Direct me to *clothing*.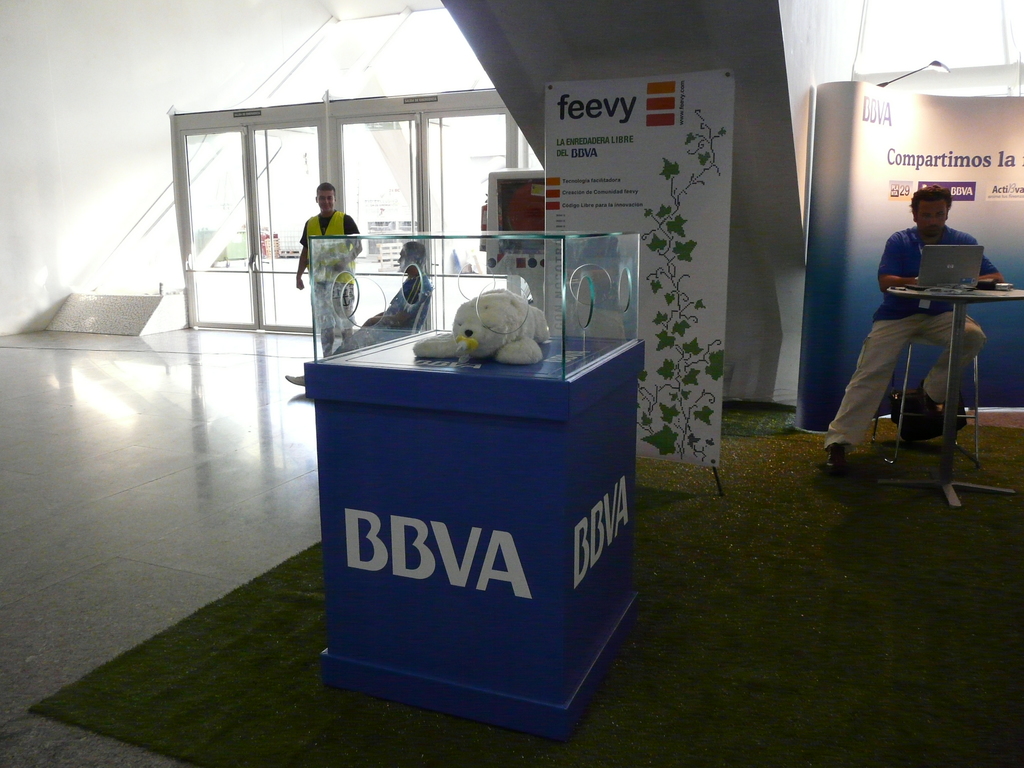
Direction: [x1=335, y1=272, x2=435, y2=354].
